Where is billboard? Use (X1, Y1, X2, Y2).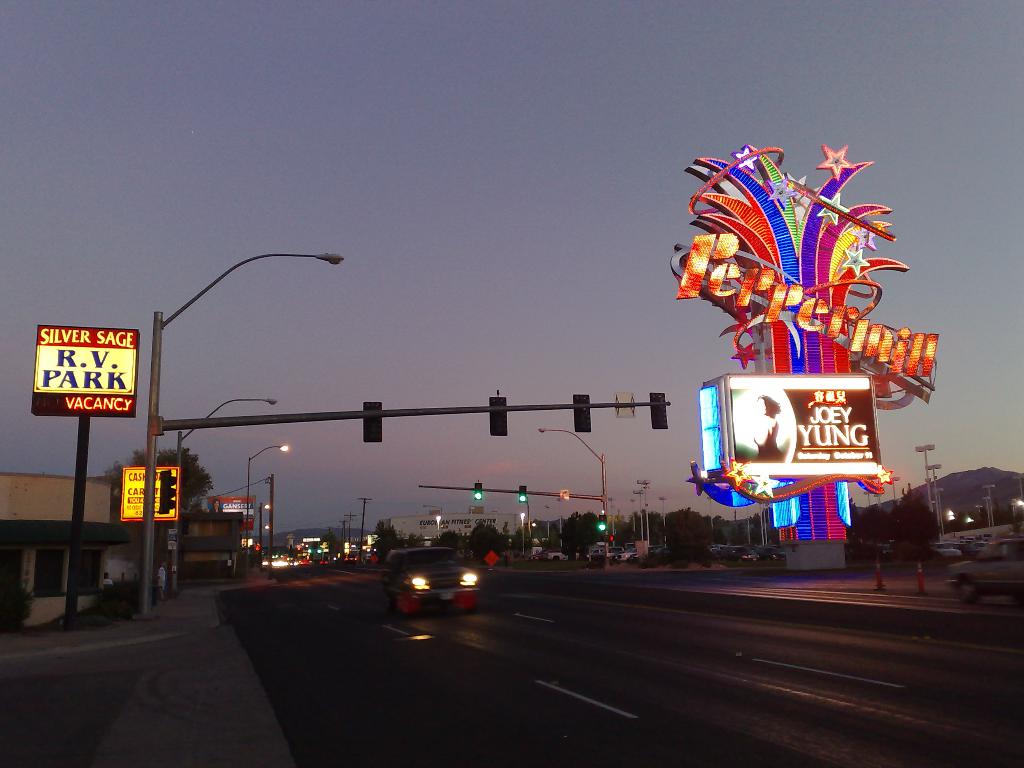
(367, 534, 380, 544).
